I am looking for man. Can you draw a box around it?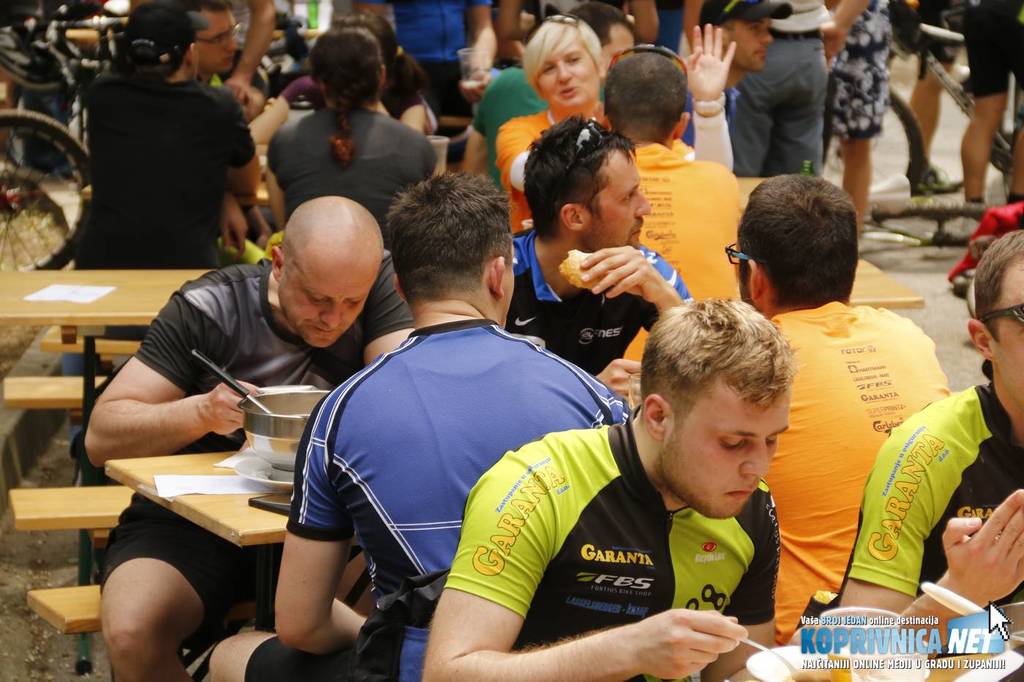
Sure, the bounding box is left=510, top=116, right=693, bottom=399.
